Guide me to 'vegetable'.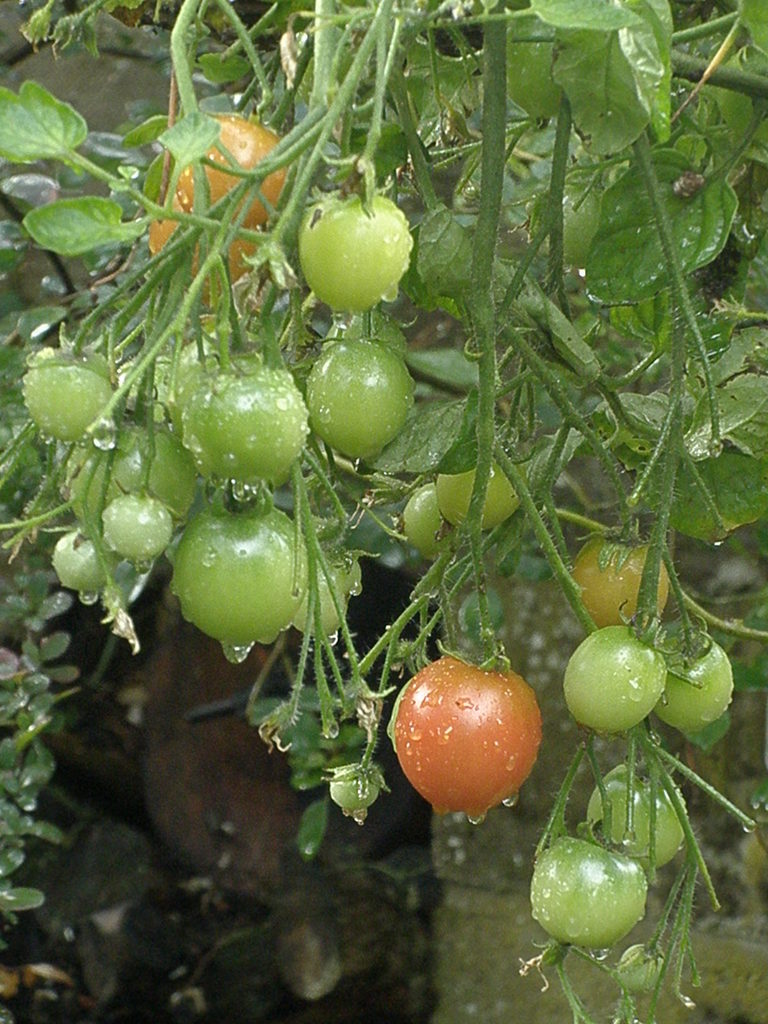
Guidance: locate(561, 624, 668, 731).
